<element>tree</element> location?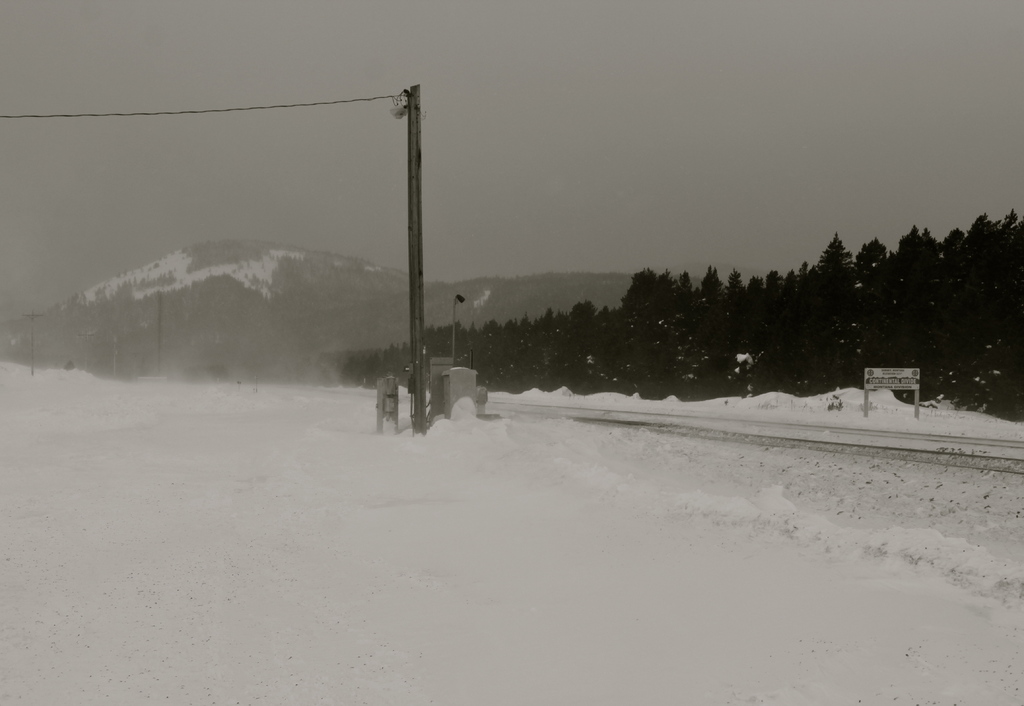
809,234,862,369
